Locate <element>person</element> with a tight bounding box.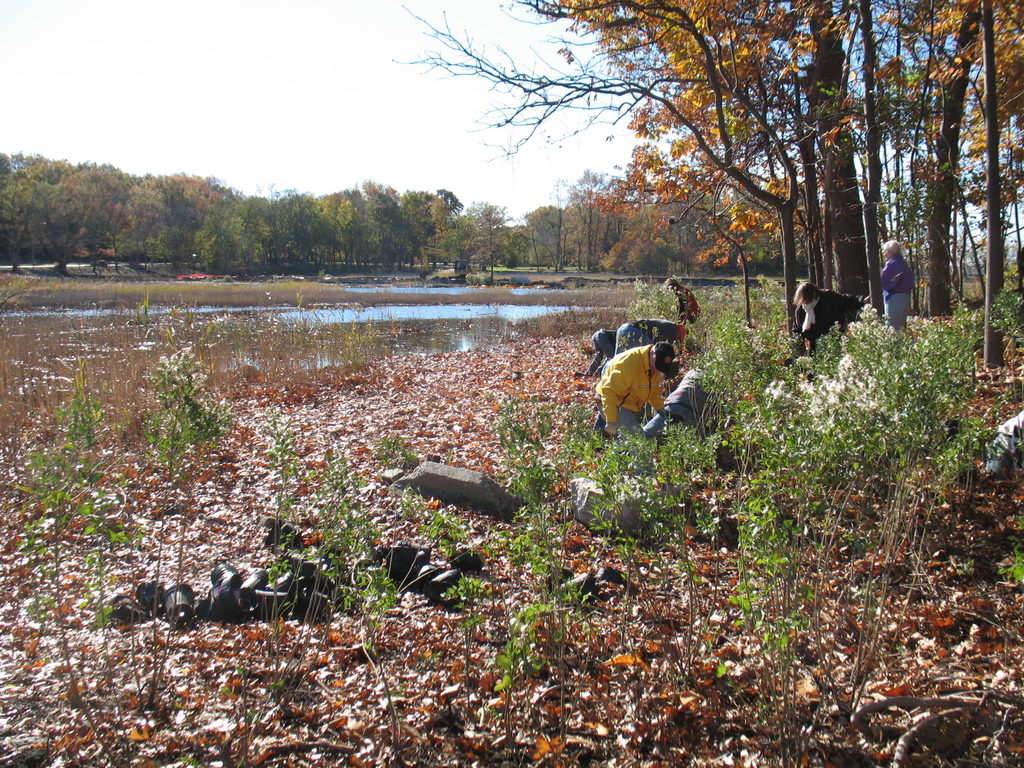
region(592, 327, 607, 359).
